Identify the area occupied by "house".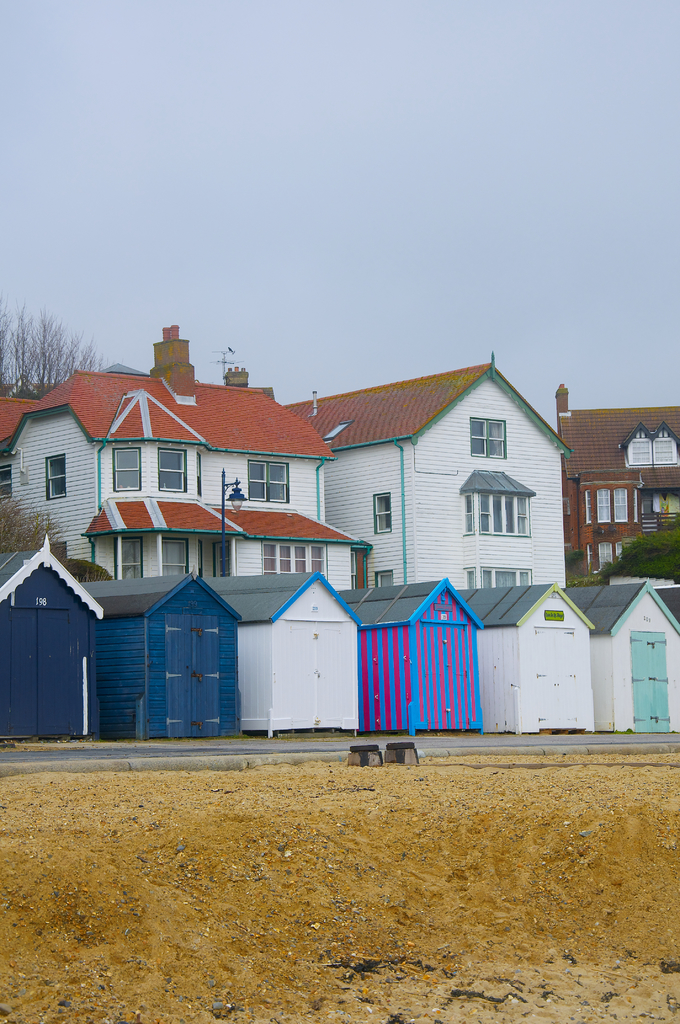
Area: <box>79,568,245,740</box>.
